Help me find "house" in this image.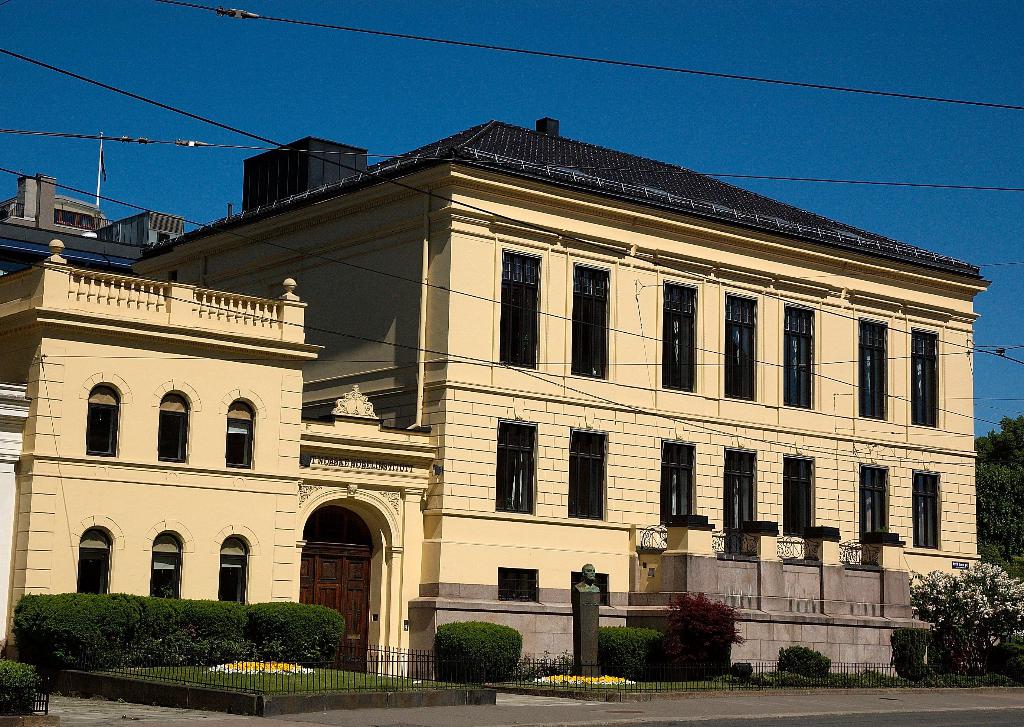
Found it: <bbox>244, 136, 355, 192</bbox>.
